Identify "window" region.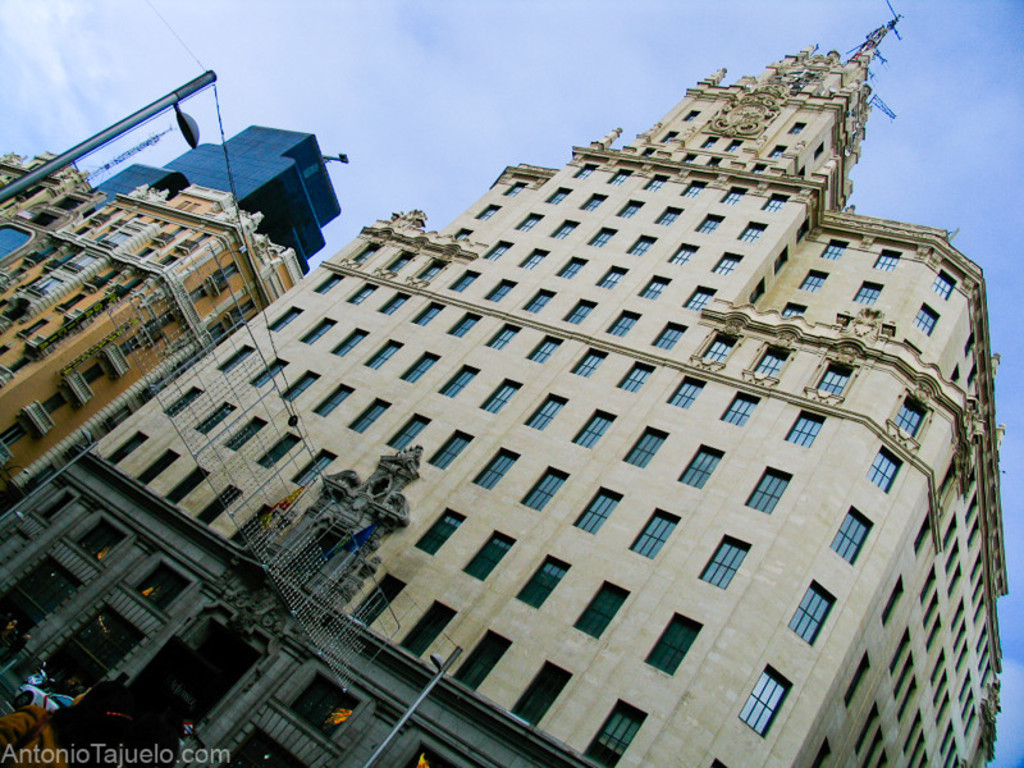
Region: <region>216, 337, 259, 378</region>.
